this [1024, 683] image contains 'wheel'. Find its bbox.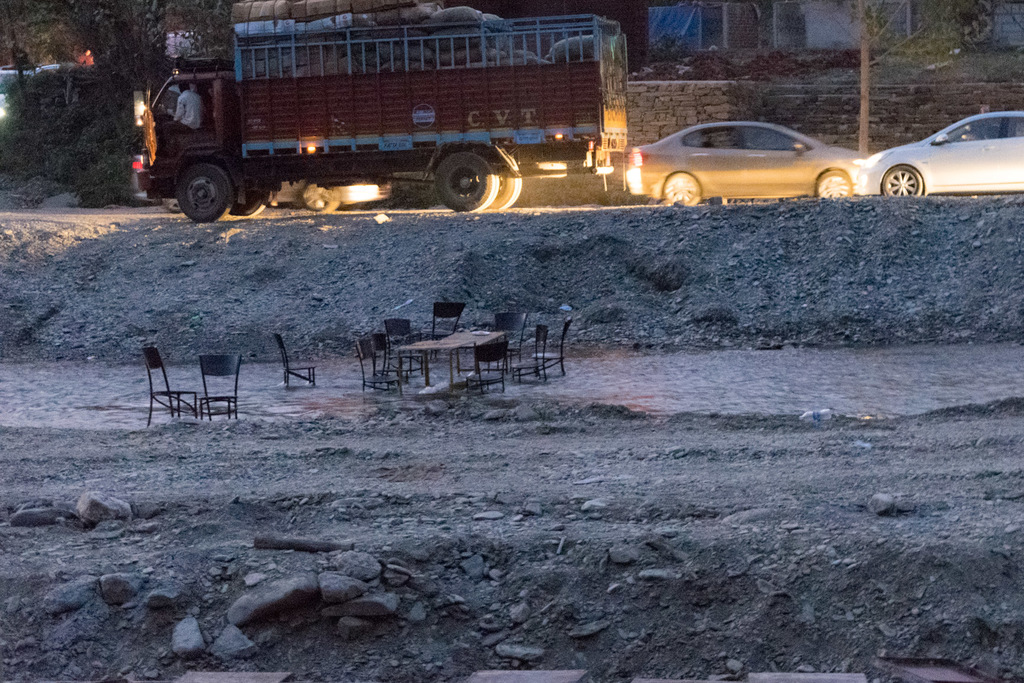
crop(436, 153, 495, 211).
